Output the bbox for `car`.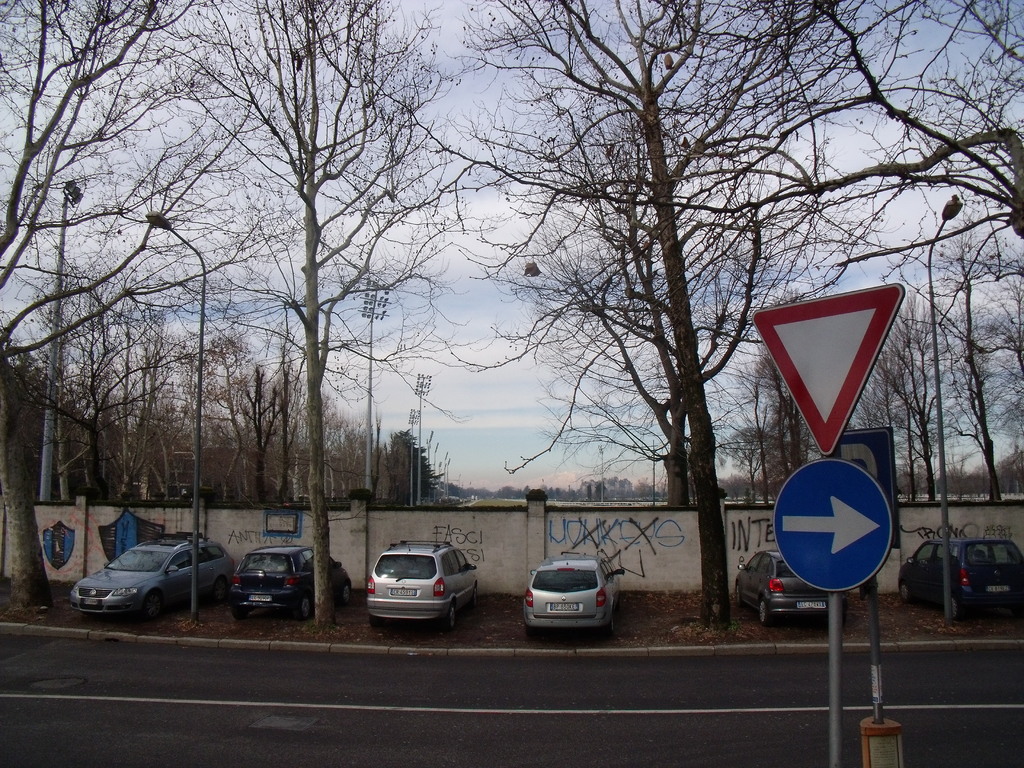
520 553 623 644.
